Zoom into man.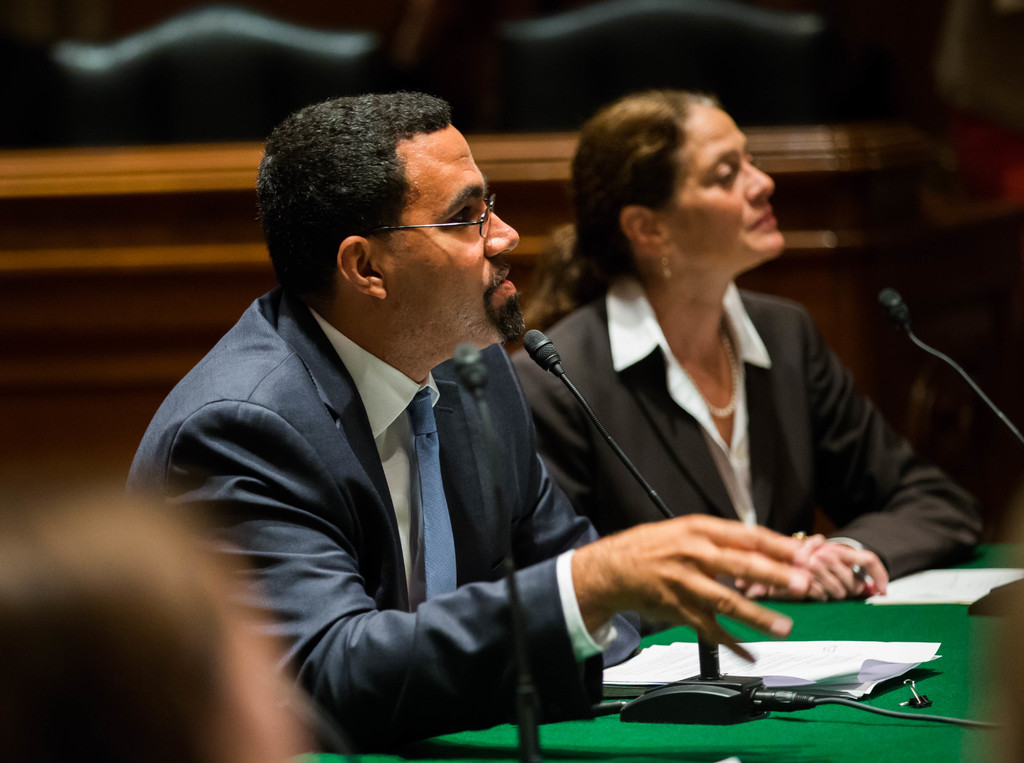
Zoom target: 140/104/676/745.
